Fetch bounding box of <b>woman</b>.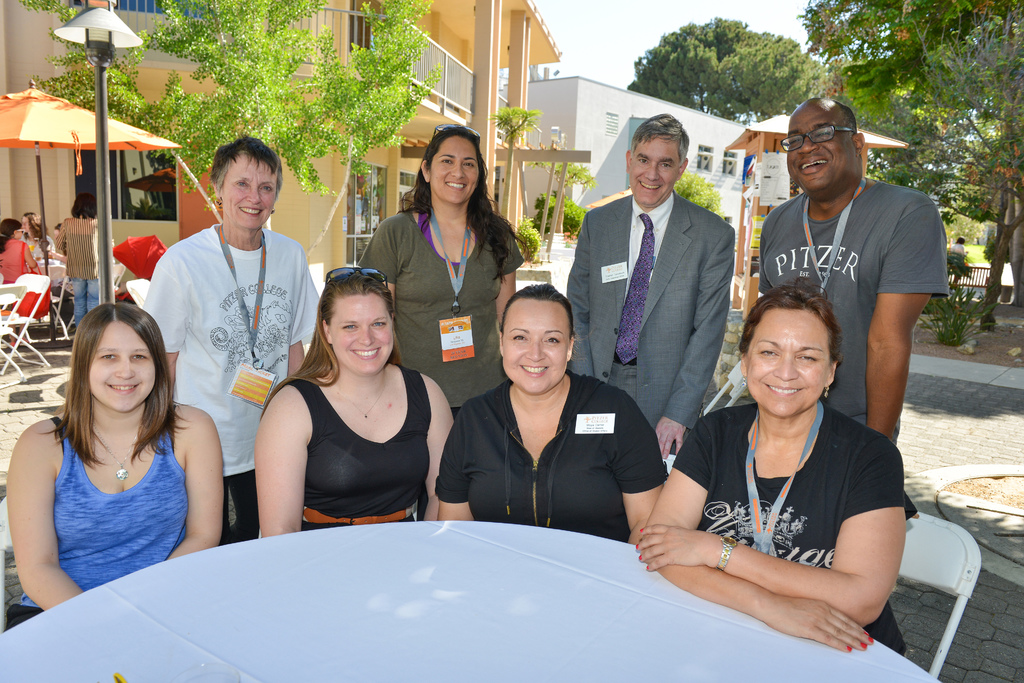
Bbox: pyautogui.locateOnScreen(250, 267, 445, 545).
